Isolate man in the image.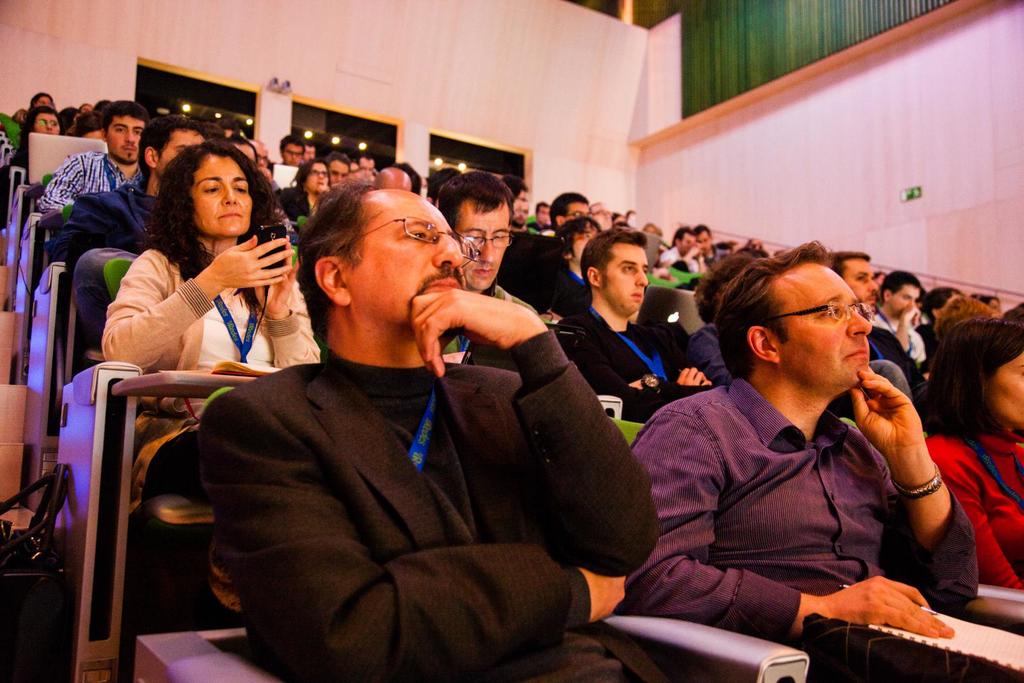
Isolated region: 200/192/664/682.
